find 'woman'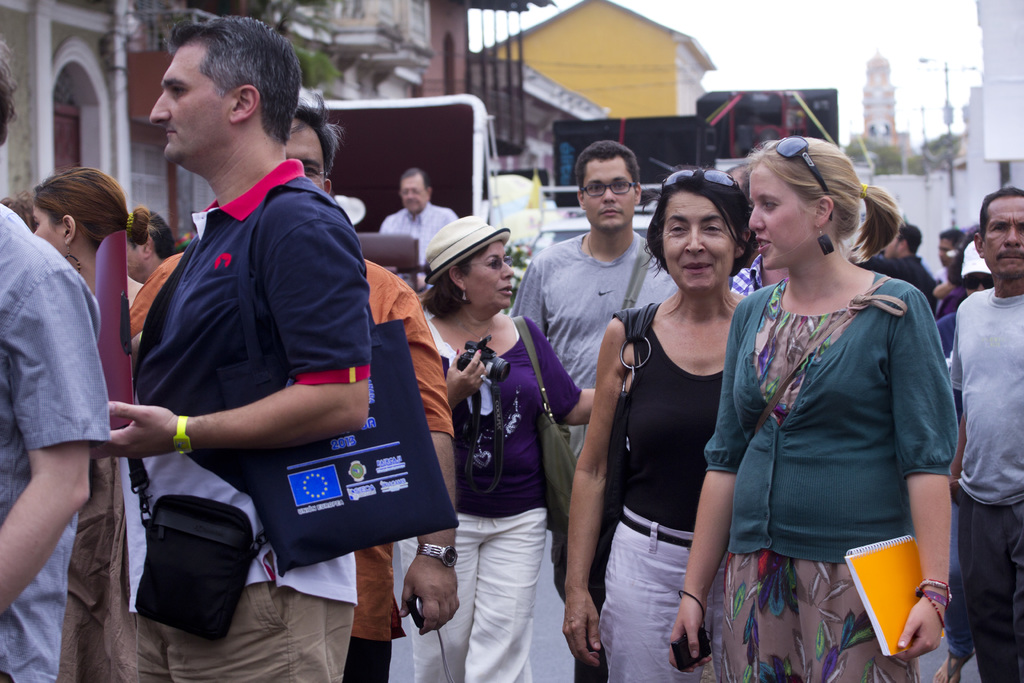
detection(29, 163, 150, 311)
